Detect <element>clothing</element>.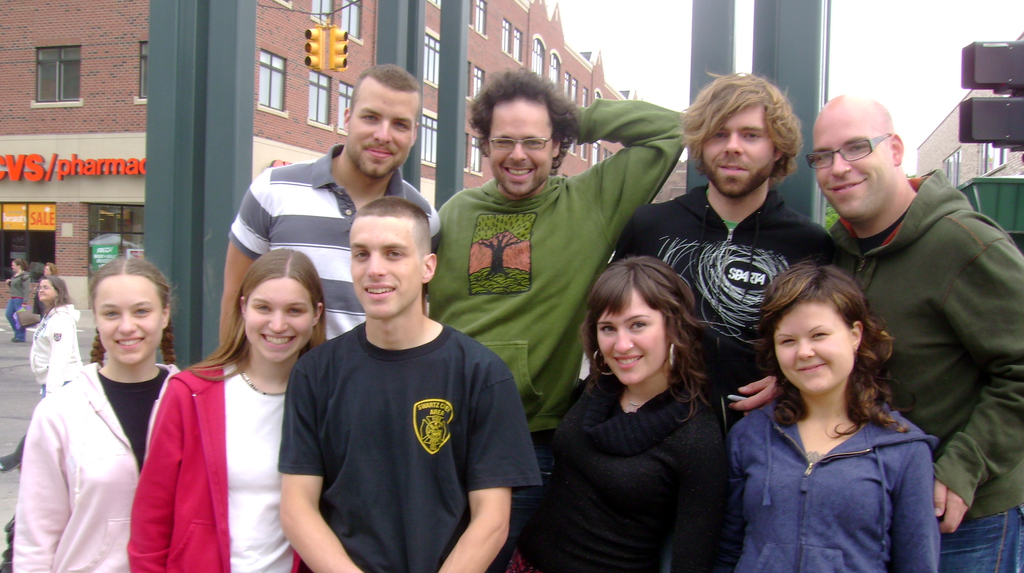
Detected at <bbox>227, 141, 430, 327</bbox>.
